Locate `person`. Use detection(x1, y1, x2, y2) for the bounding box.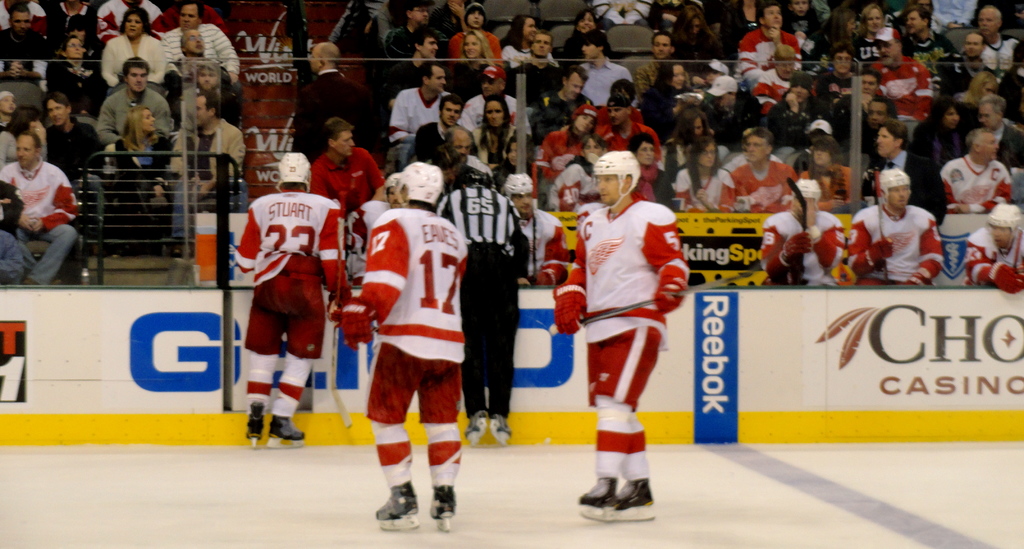
detection(685, 56, 727, 92).
